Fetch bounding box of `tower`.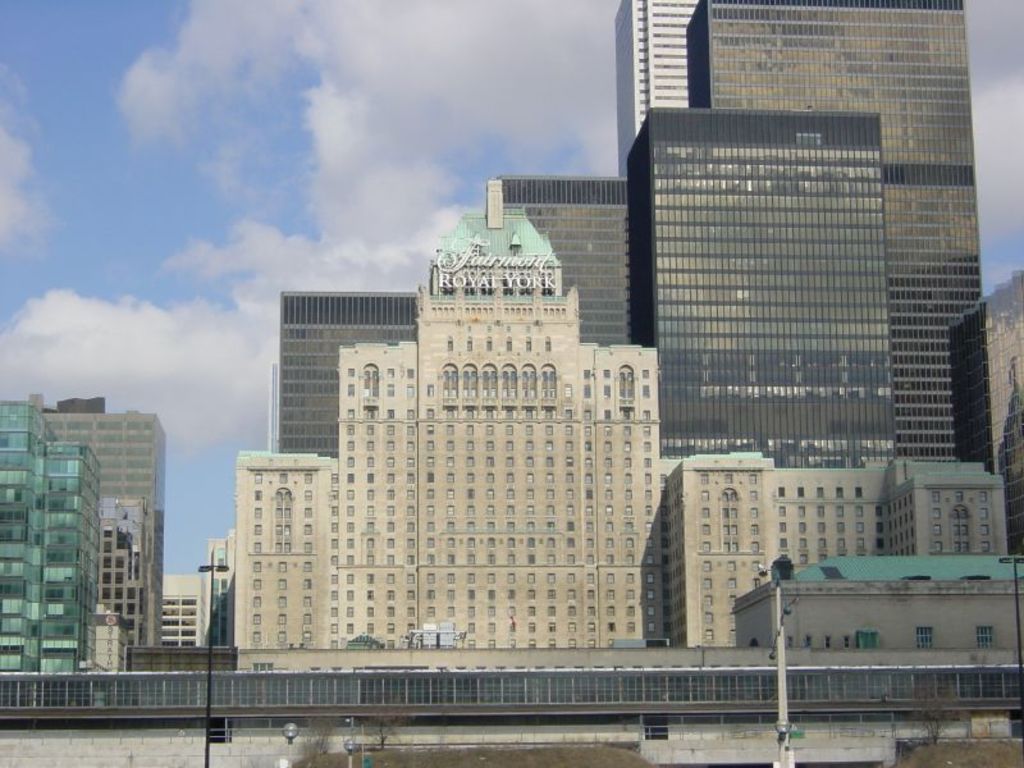
Bbox: region(623, 104, 900, 461).
